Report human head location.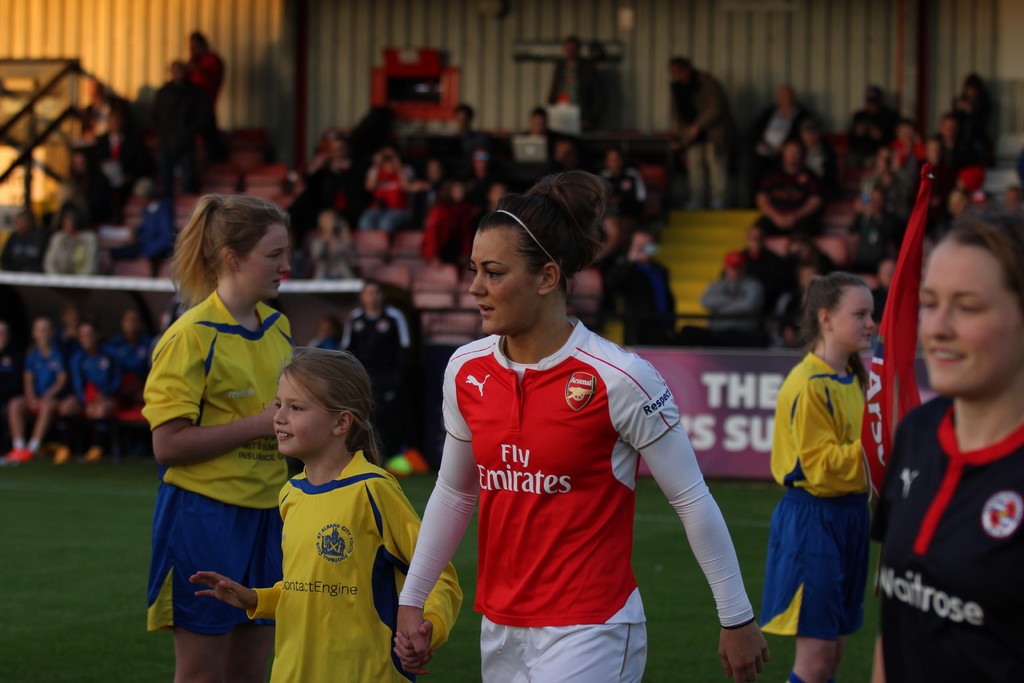
Report: bbox=(34, 312, 55, 347).
